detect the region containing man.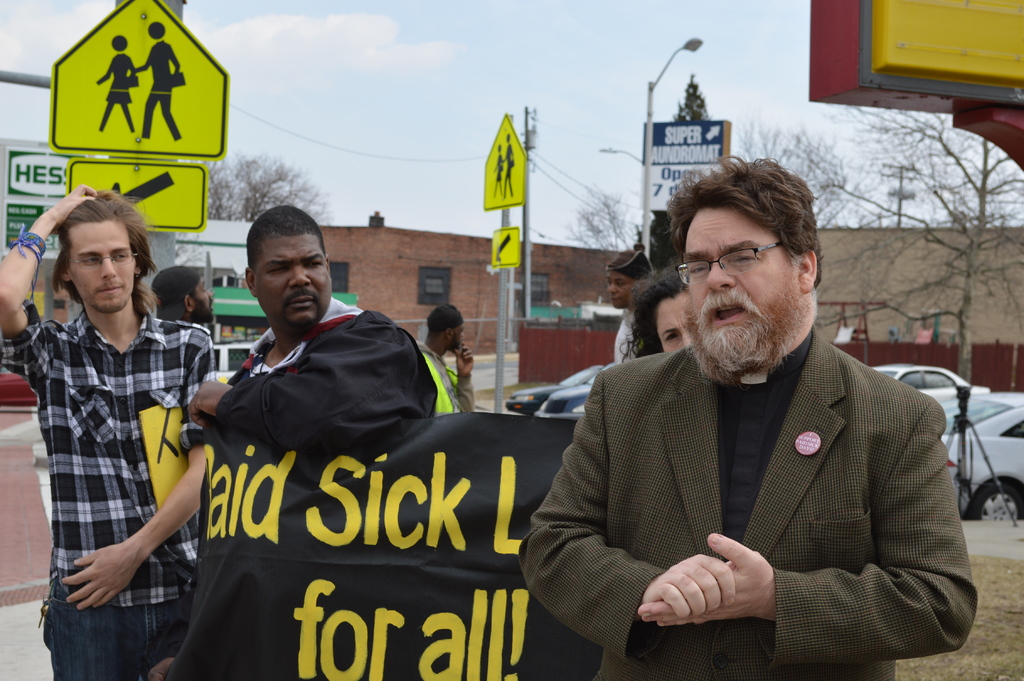
detection(538, 172, 980, 666).
